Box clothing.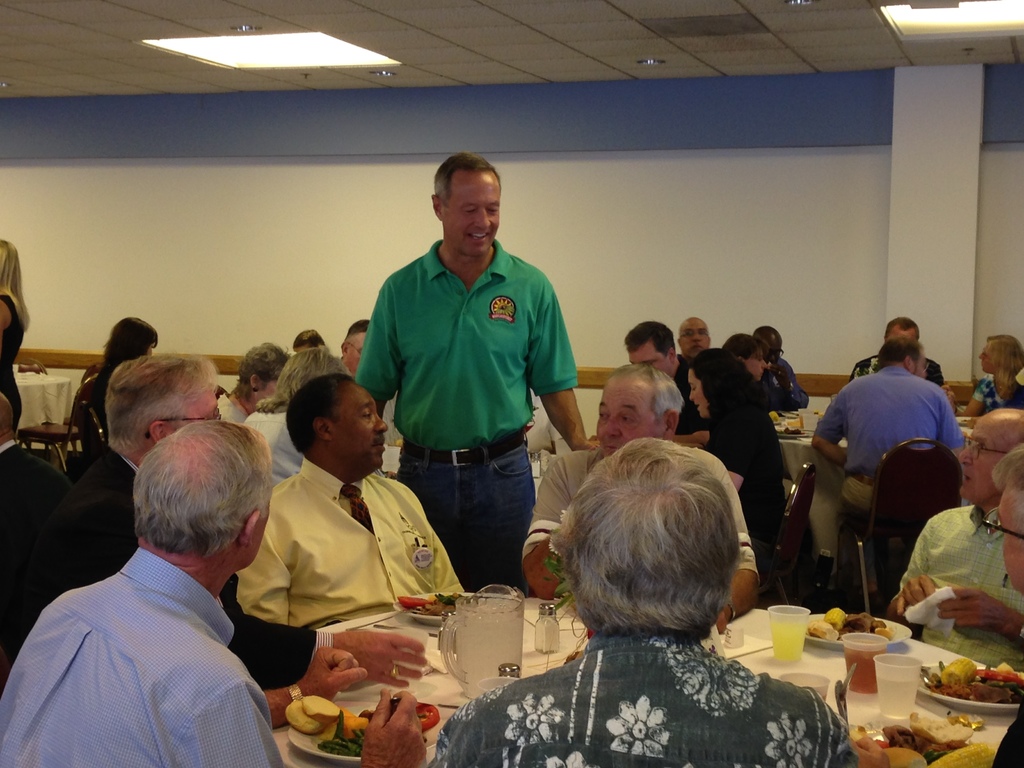
[355, 236, 577, 602].
